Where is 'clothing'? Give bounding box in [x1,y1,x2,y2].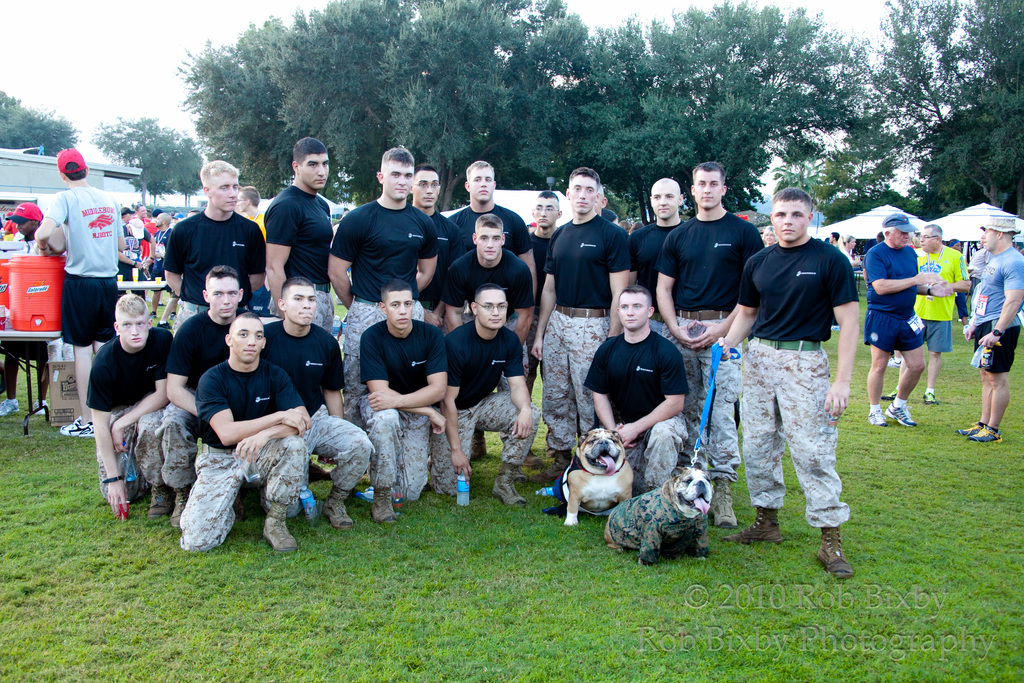
[83,327,173,497].
